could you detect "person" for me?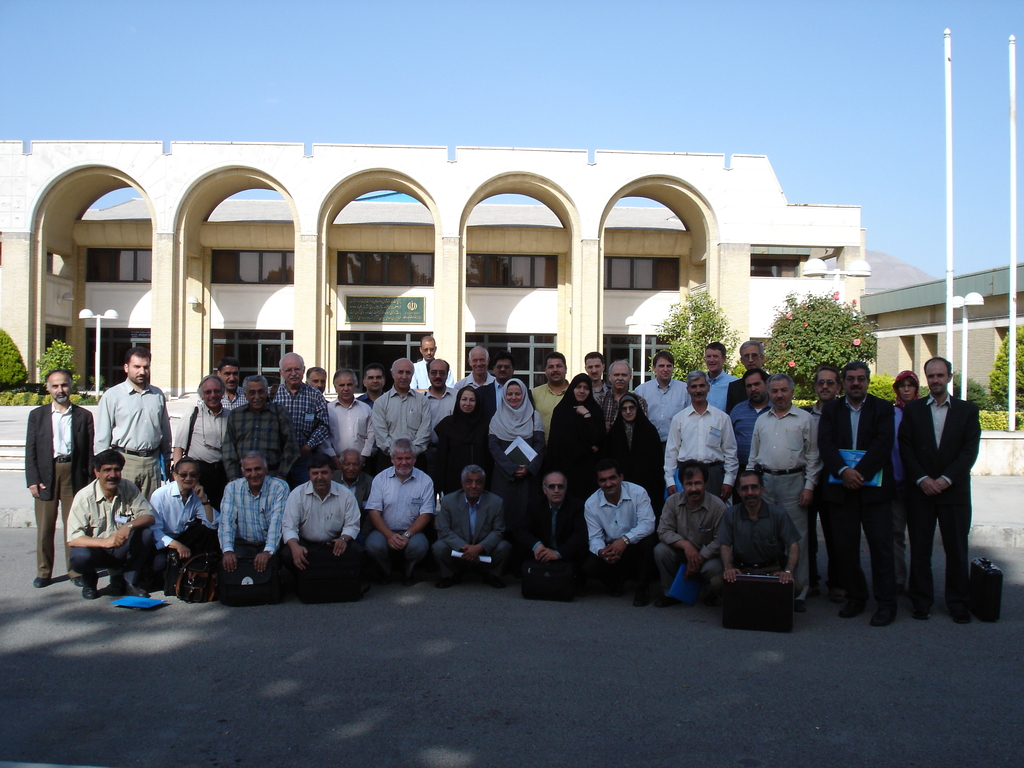
Detection result: <box>278,456,355,578</box>.
